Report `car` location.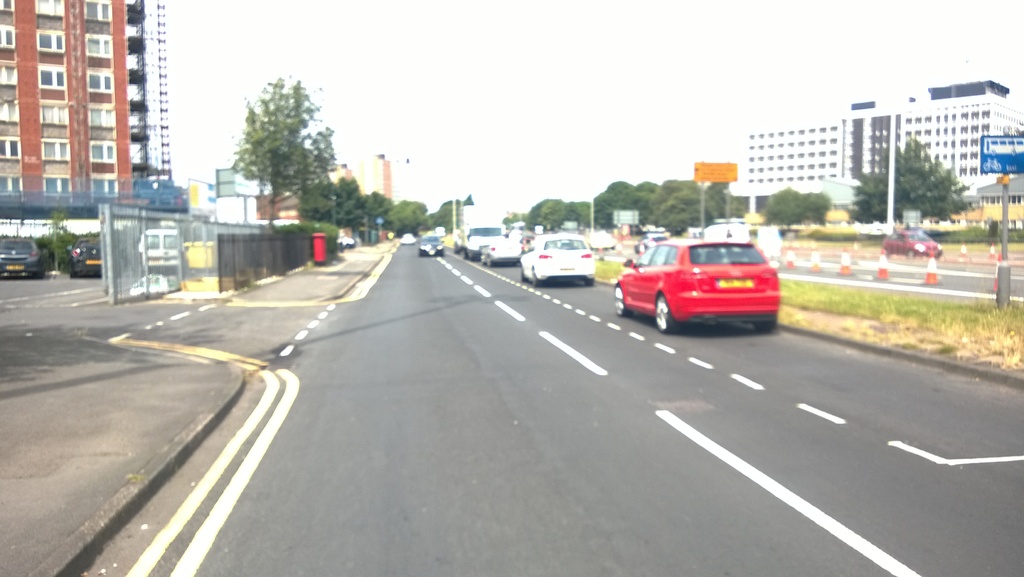
Report: crop(479, 237, 519, 265).
